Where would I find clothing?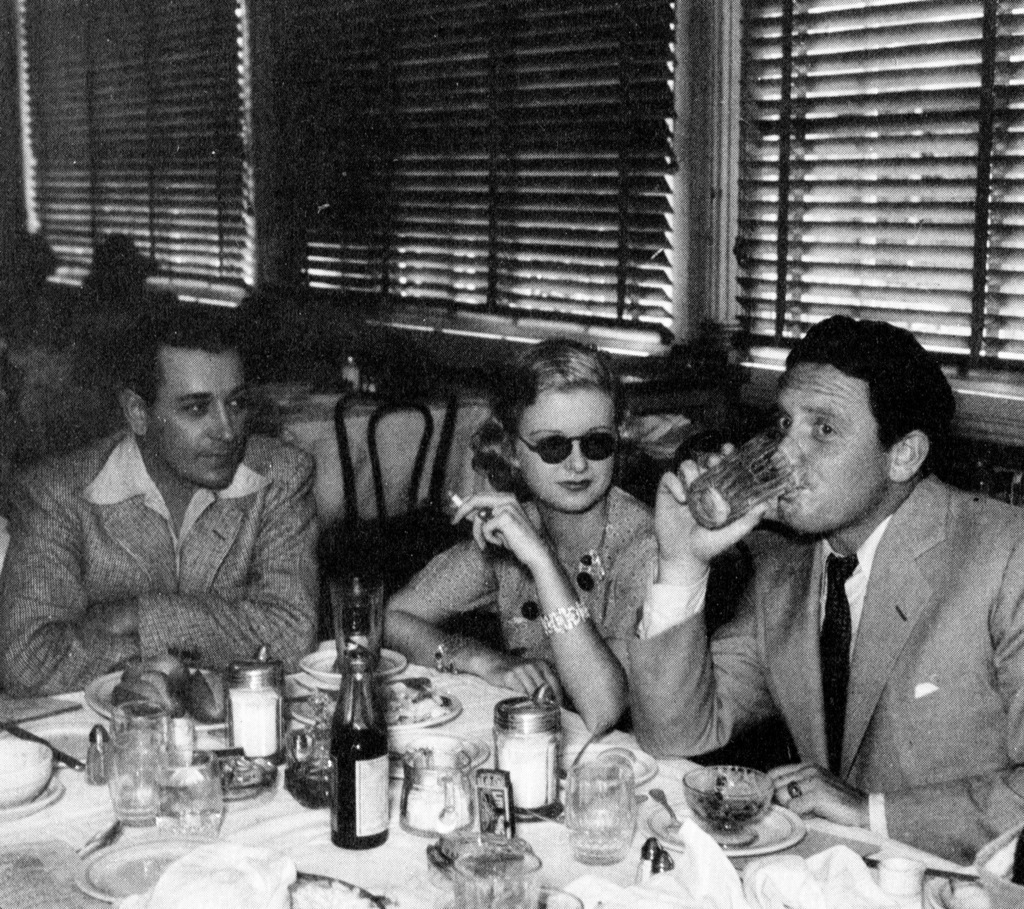
At (x1=396, y1=495, x2=659, y2=680).
